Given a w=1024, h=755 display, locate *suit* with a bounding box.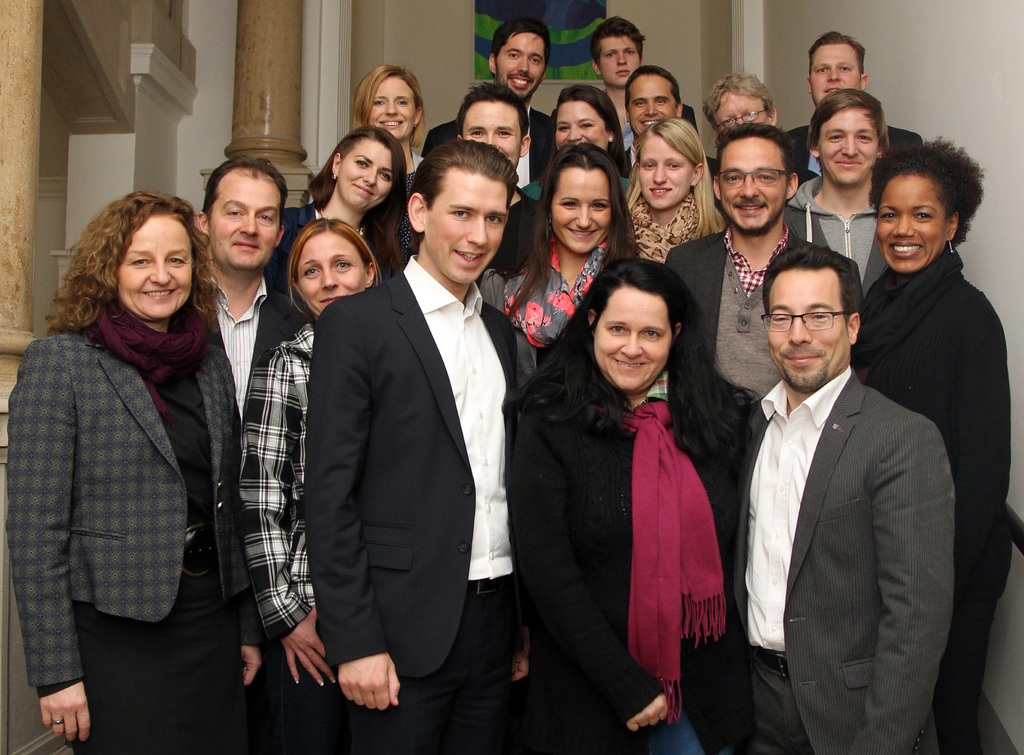
Located: (x1=667, y1=225, x2=863, y2=420).
